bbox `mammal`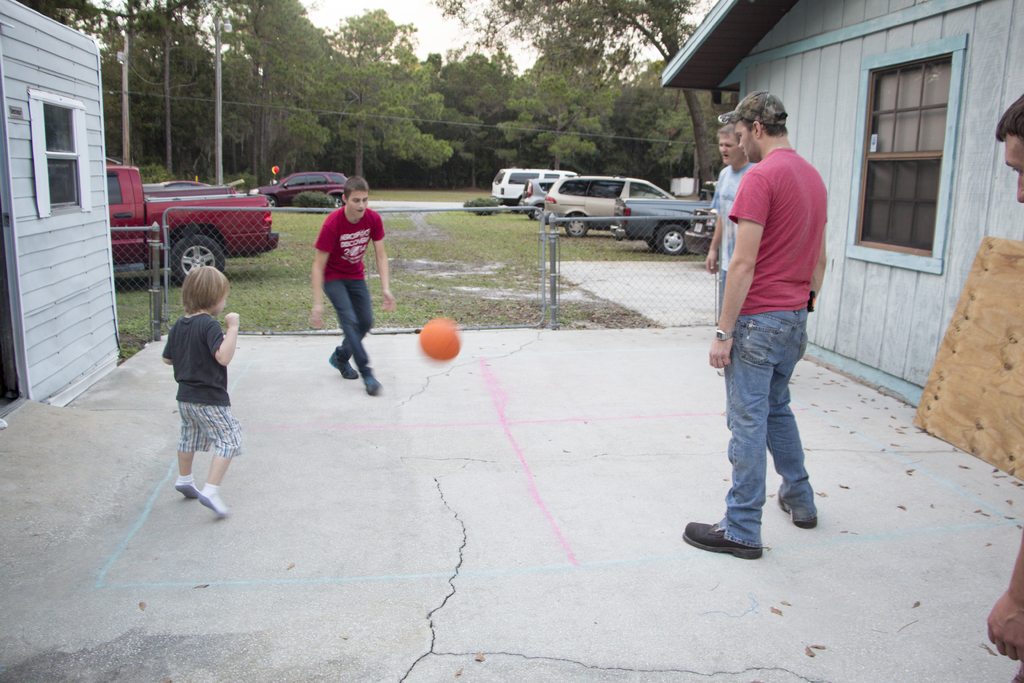
l=684, t=85, r=823, b=557
